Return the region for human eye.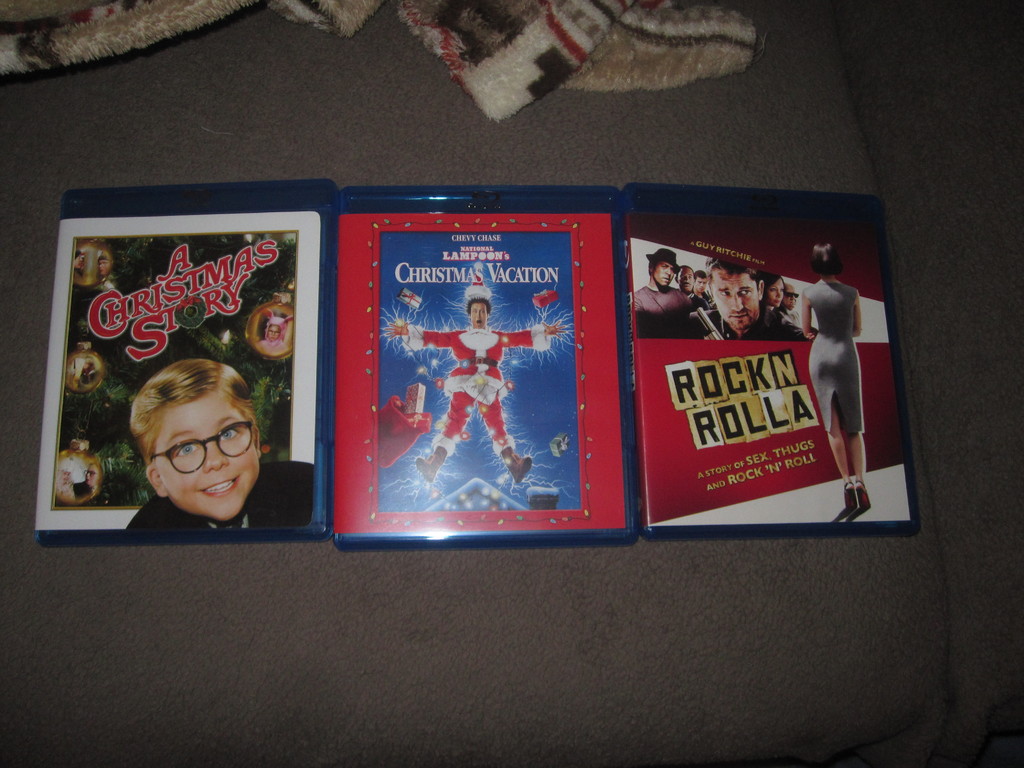
left=737, top=288, right=752, bottom=298.
